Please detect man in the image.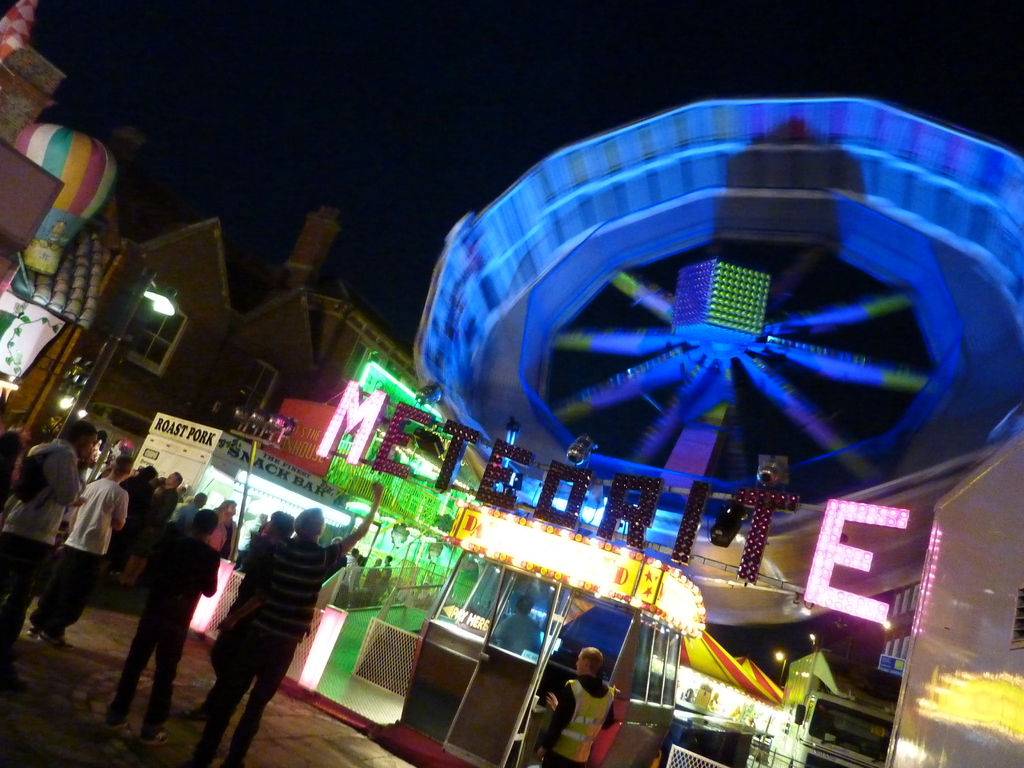
[left=141, top=468, right=182, bottom=532].
